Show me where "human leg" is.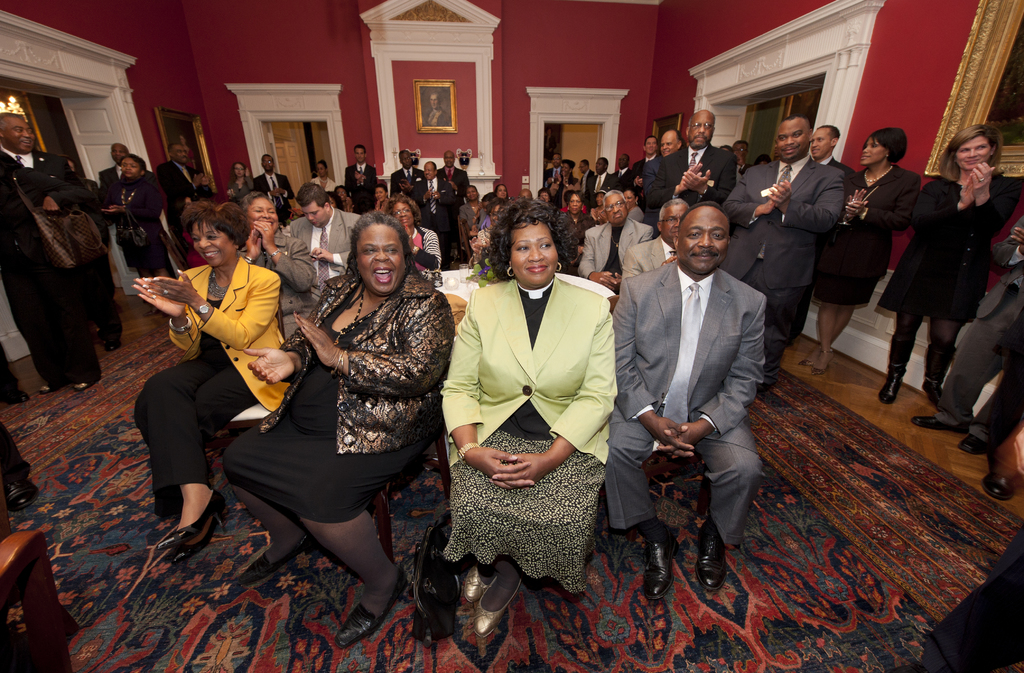
"human leg" is at 824, 251, 880, 364.
